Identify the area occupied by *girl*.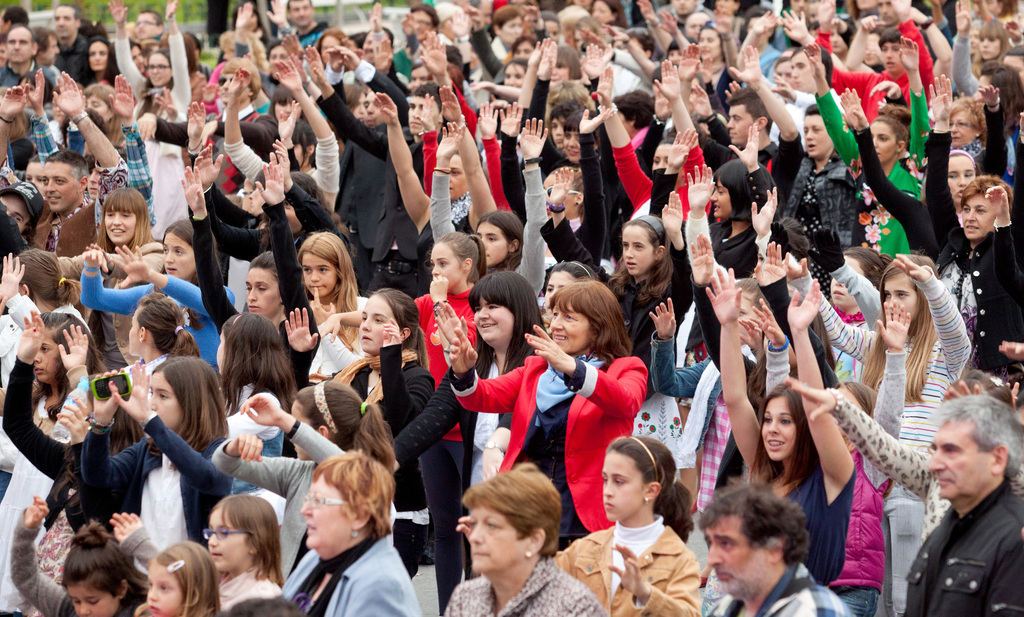
Area: detection(524, 38, 590, 95).
